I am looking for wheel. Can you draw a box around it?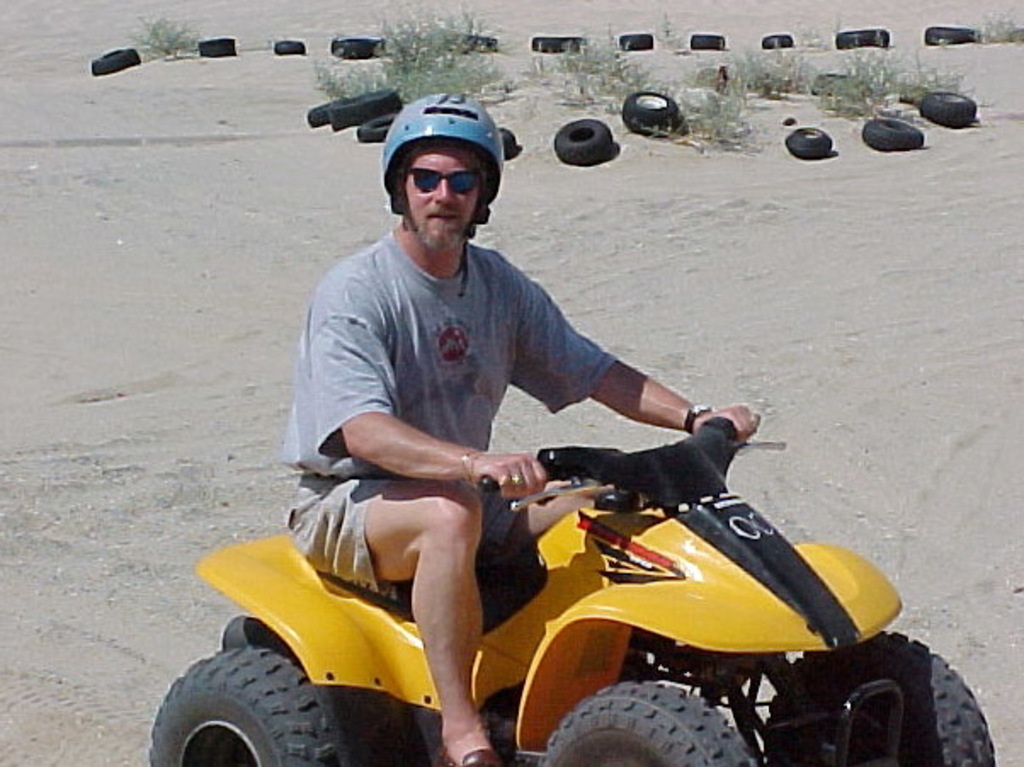
Sure, the bounding box is BBox(556, 116, 616, 165).
